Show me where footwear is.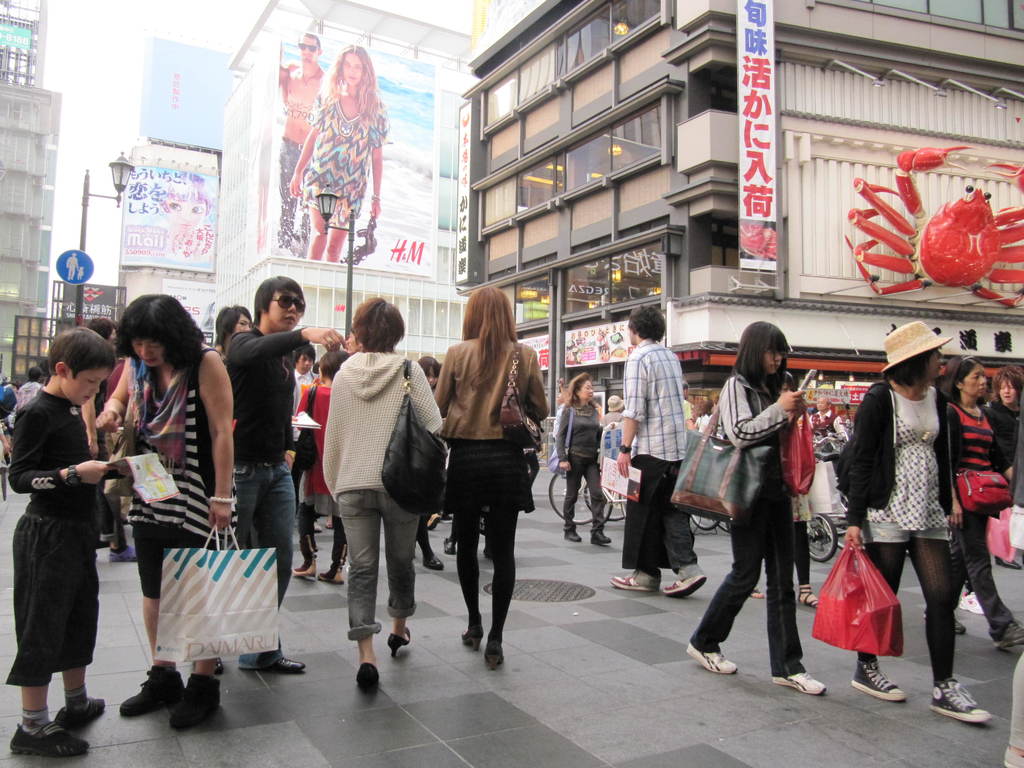
footwear is at {"left": 260, "top": 655, "right": 304, "bottom": 674}.
